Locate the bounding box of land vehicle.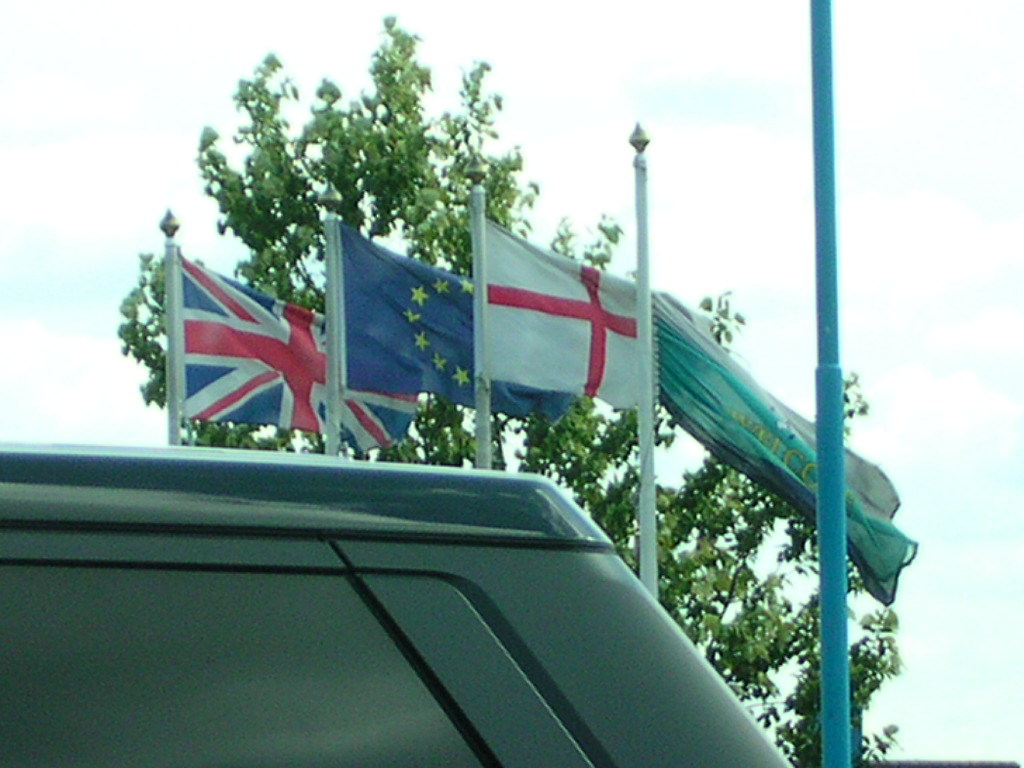
Bounding box: left=0, top=468, right=797, bottom=767.
